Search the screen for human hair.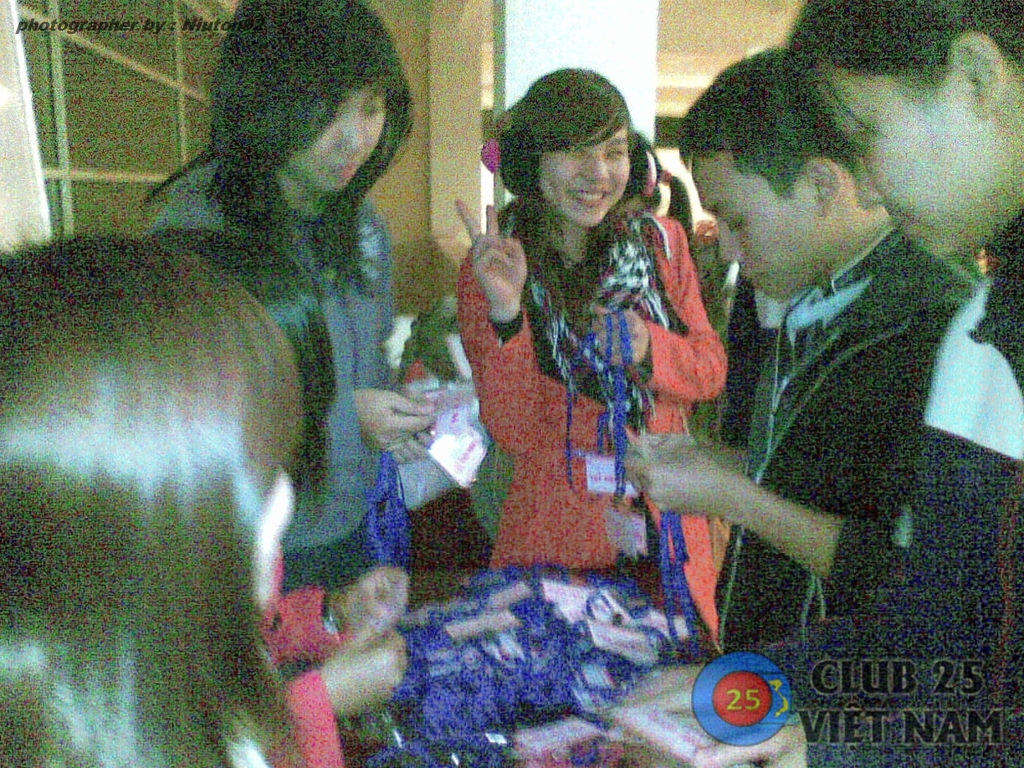
Found at {"x1": 136, "y1": 0, "x2": 420, "y2": 290}.
